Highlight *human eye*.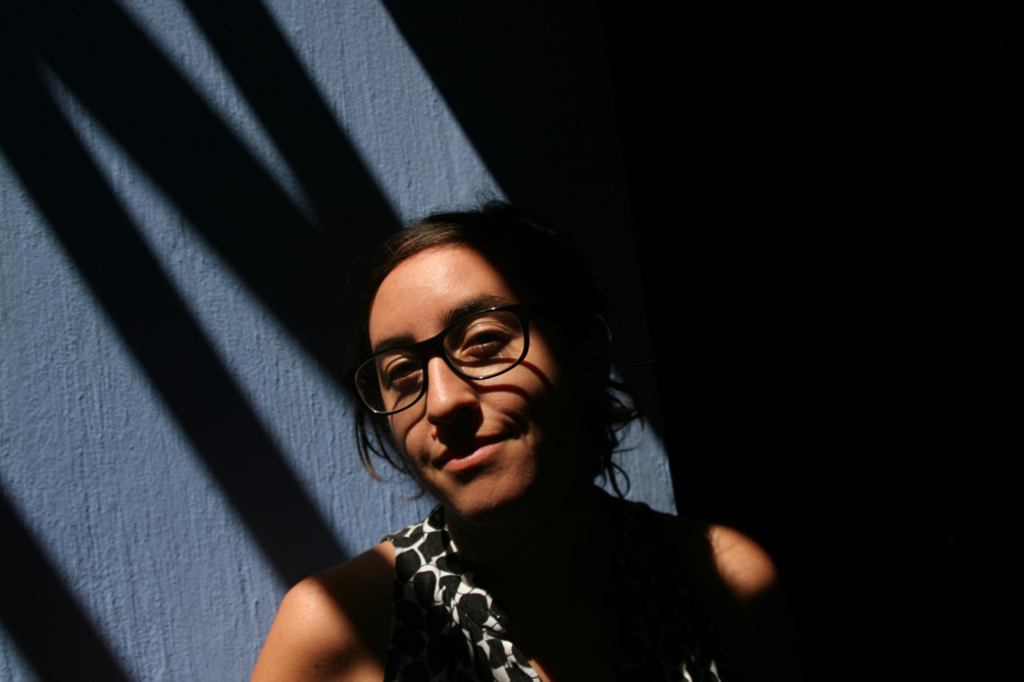
Highlighted region: bbox=(380, 349, 424, 387).
